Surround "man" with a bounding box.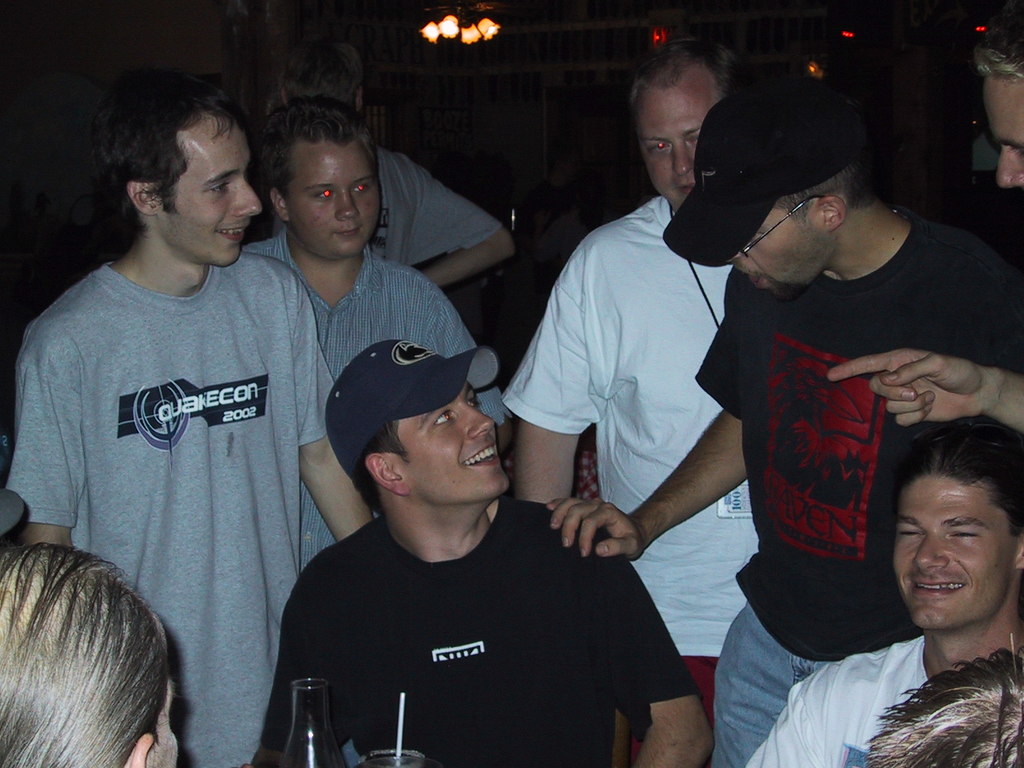
box(495, 35, 748, 714).
